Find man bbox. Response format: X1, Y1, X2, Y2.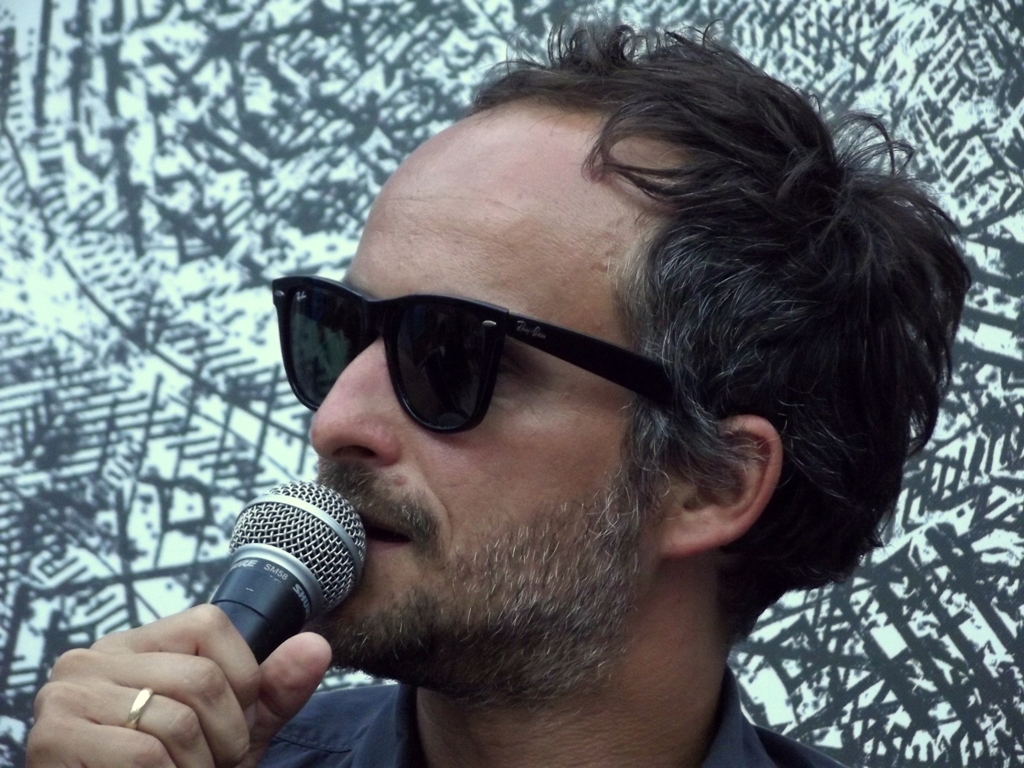
108, 75, 958, 764.
